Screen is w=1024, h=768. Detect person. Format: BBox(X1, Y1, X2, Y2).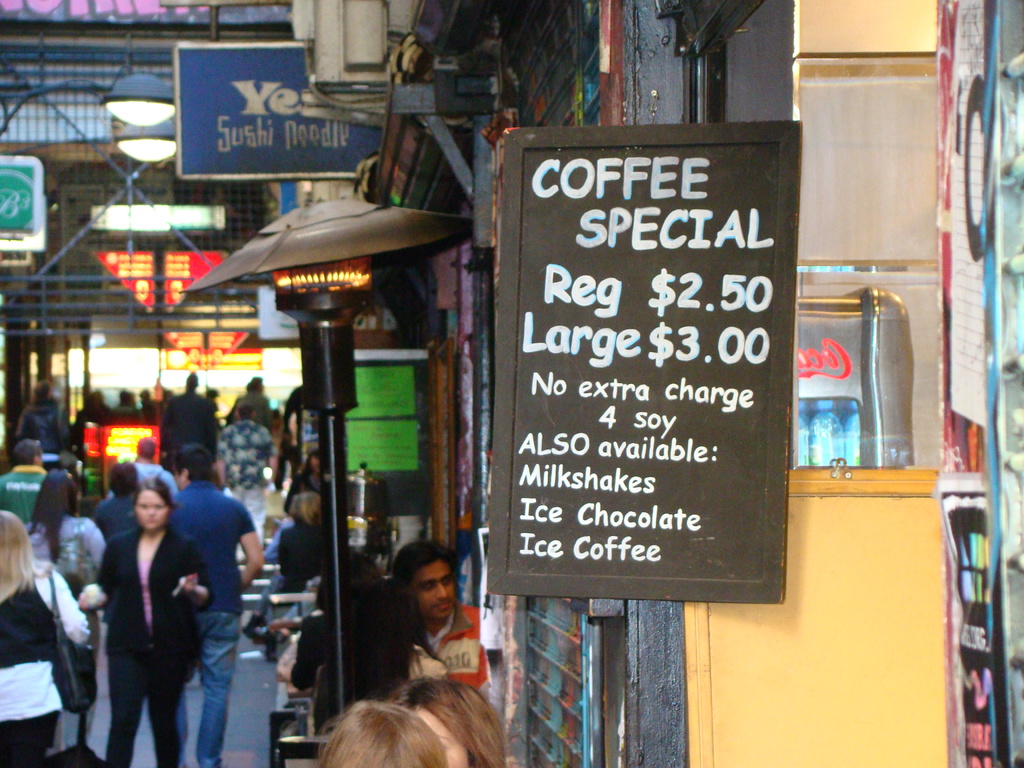
BBox(387, 678, 518, 767).
